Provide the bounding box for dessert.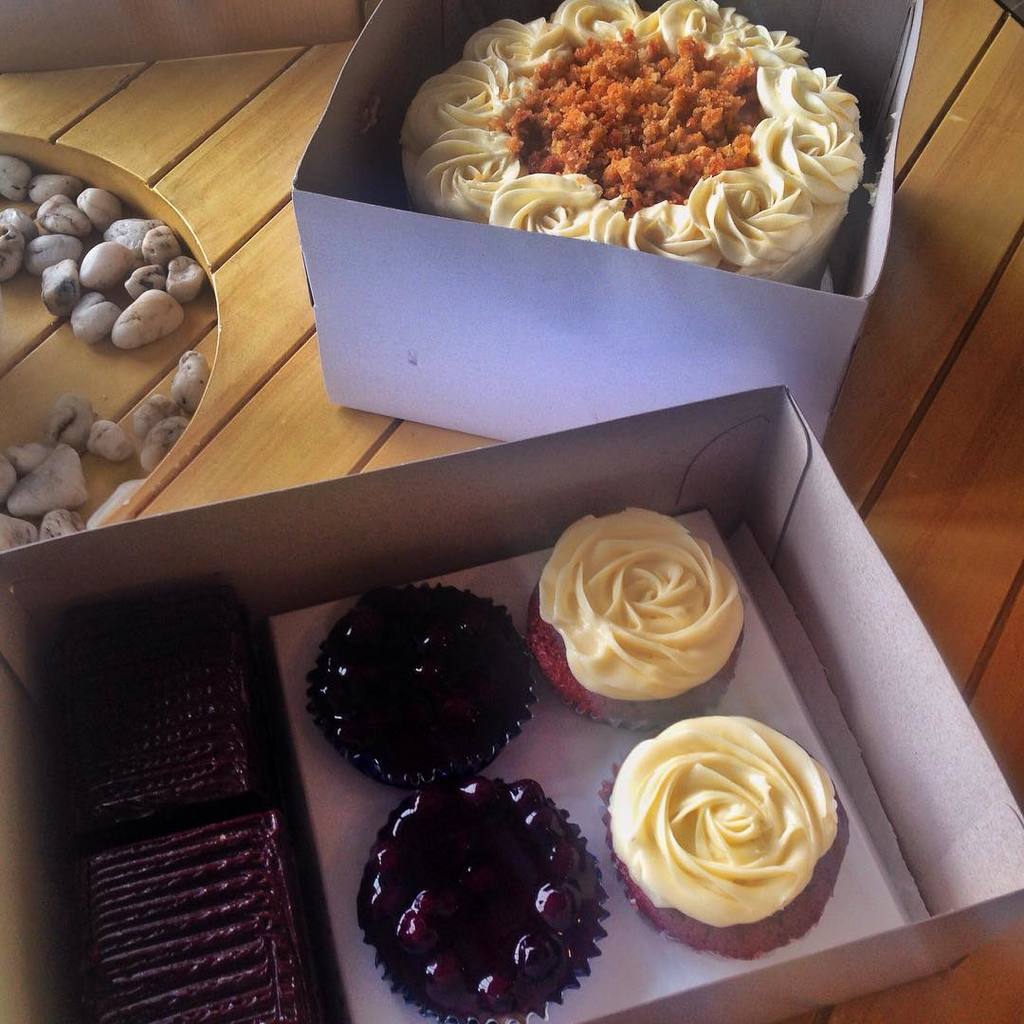
(left=529, top=501, right=741, bottom=723).
